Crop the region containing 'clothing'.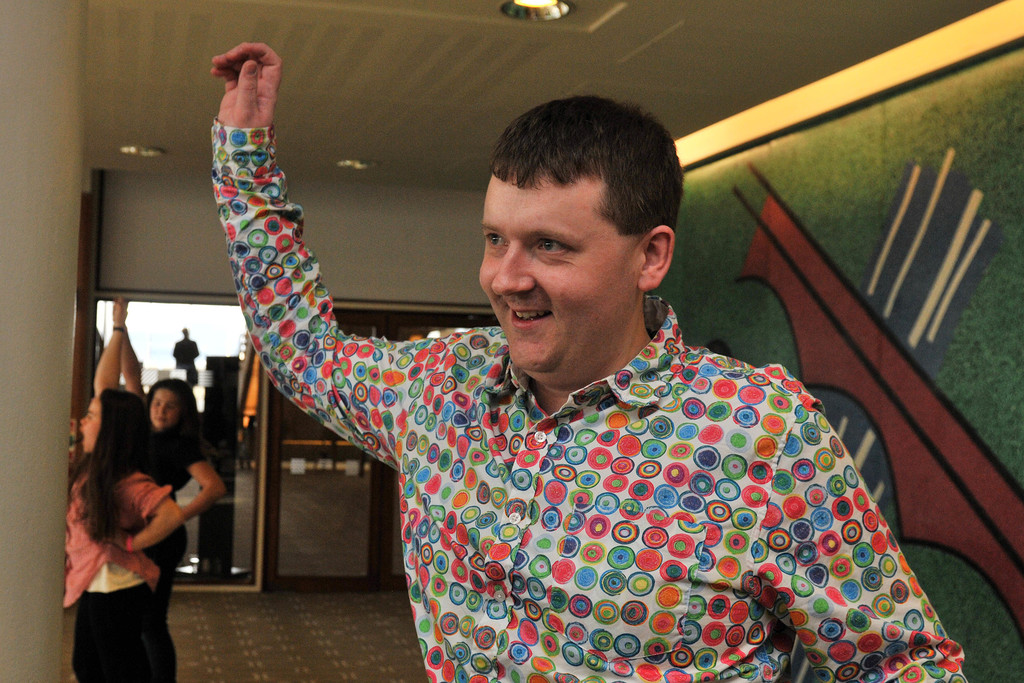
Crop region: region(63, 470, 172, 682).
